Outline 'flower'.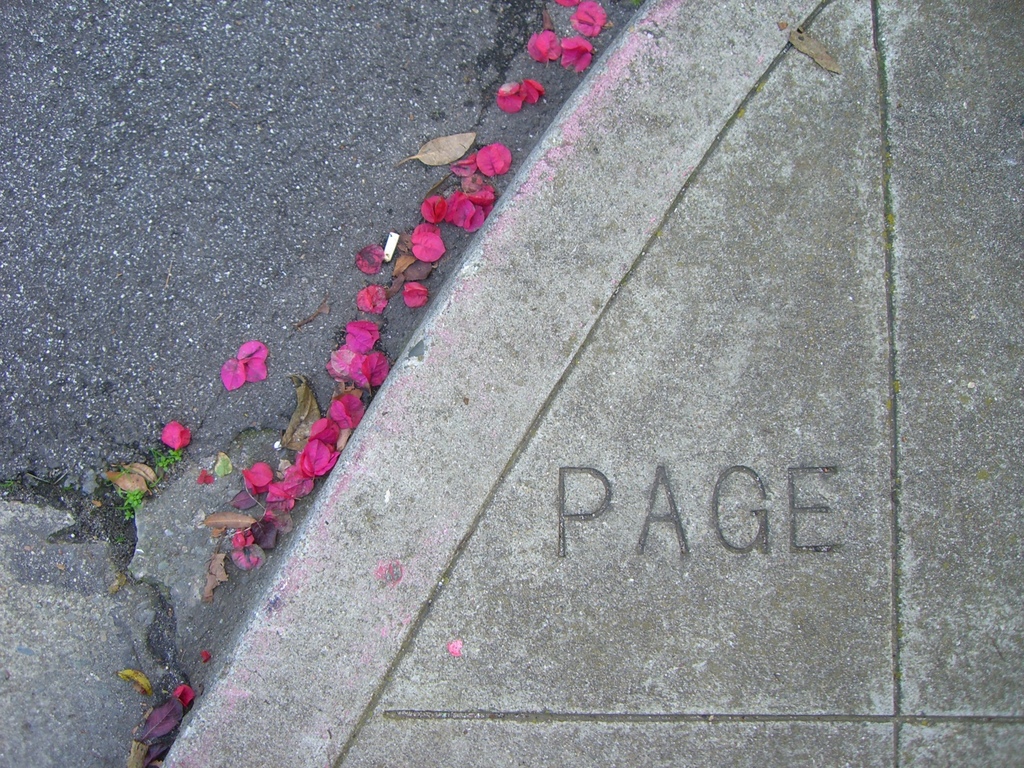
Outline: detection(356, 248, 387, 275).
